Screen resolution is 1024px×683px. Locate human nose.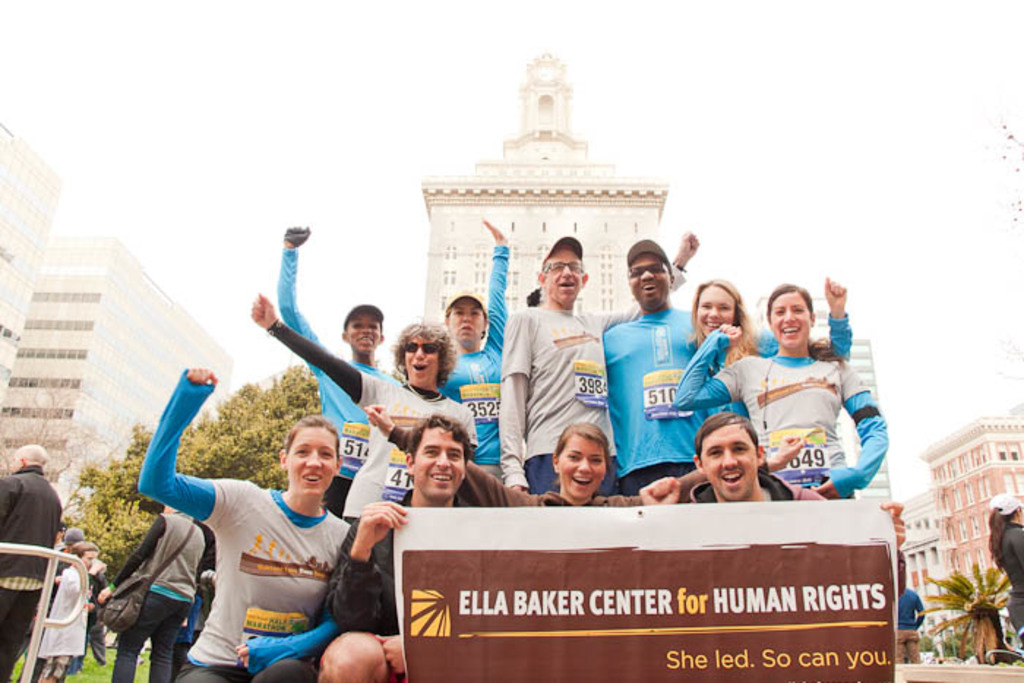
pyautogui.locateOnScreen(562, 266, 569, 279).
